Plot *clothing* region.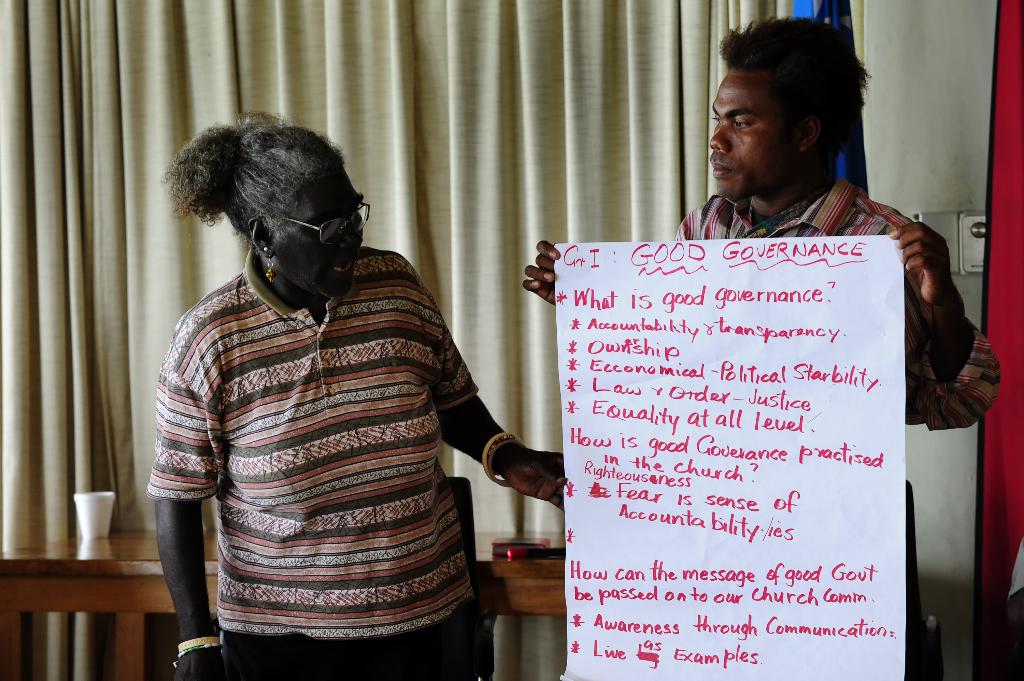
Plotted at 672, 173, 1005, 431.
